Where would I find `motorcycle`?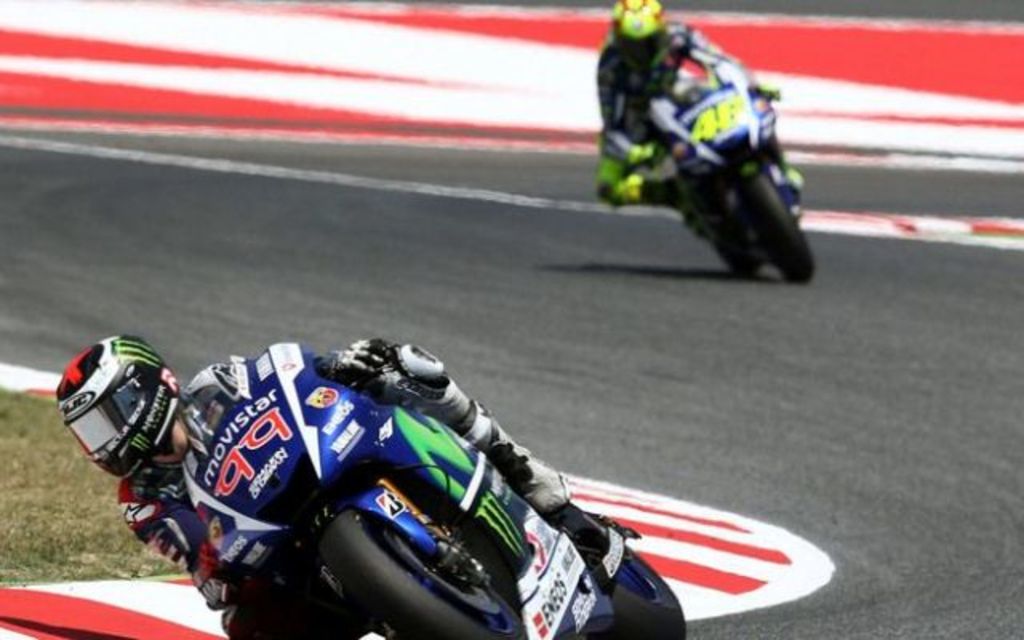
At [left=634, top=88, right=811, bottom=280].
